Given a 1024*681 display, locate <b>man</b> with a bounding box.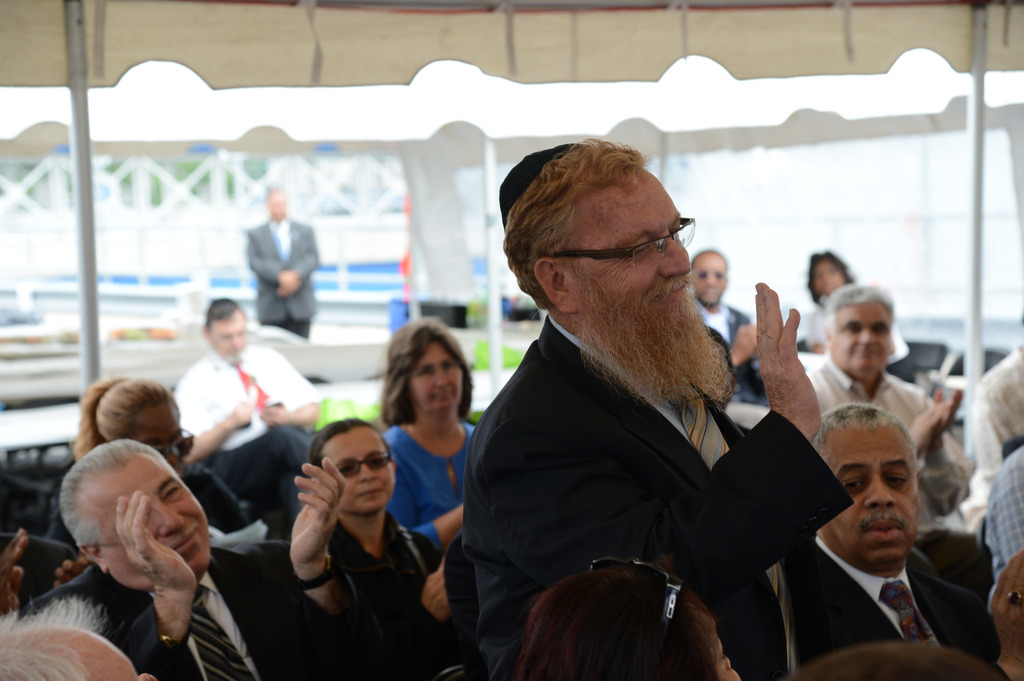
Located: x1=807 y1=273 x2=970 y2=521.
